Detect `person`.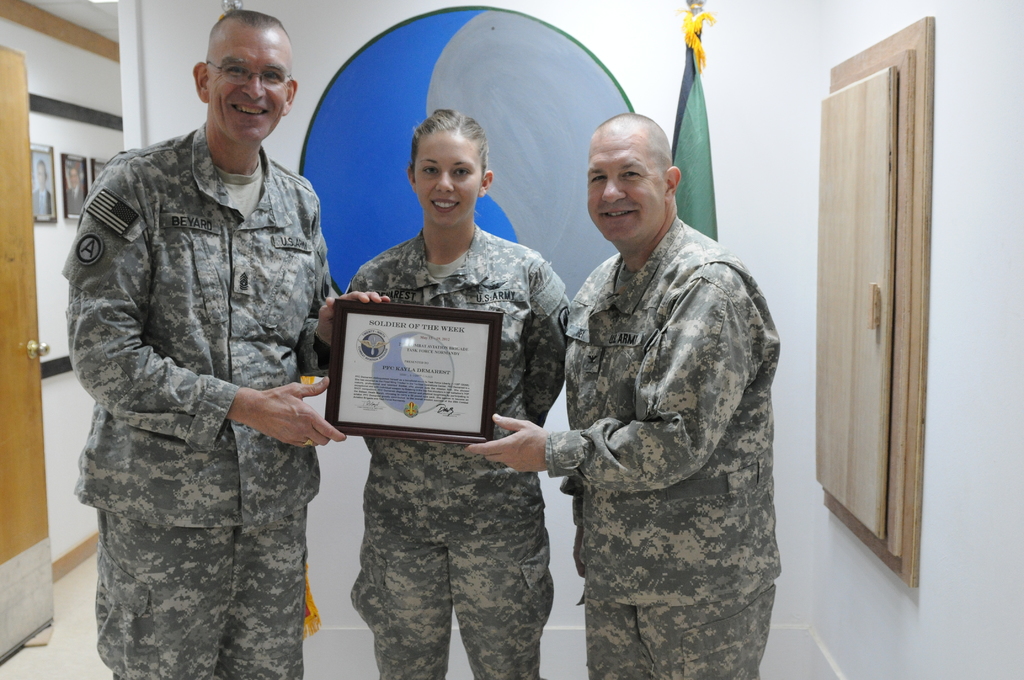
Detected at [351,103,570,679].
